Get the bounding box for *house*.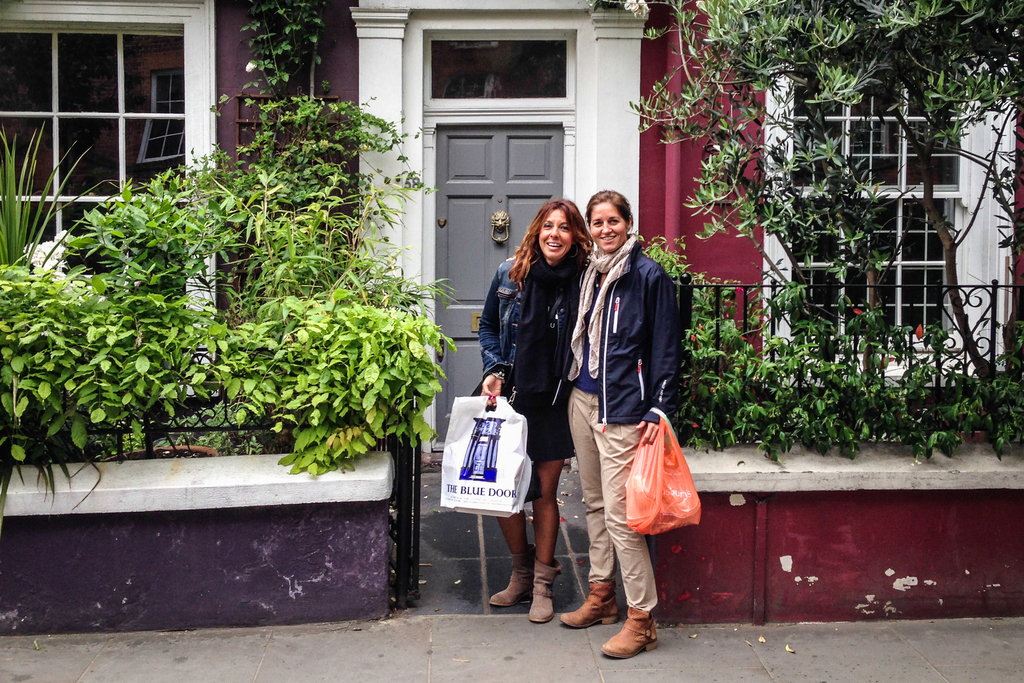
BBox(639, 0, 1023, 628).
